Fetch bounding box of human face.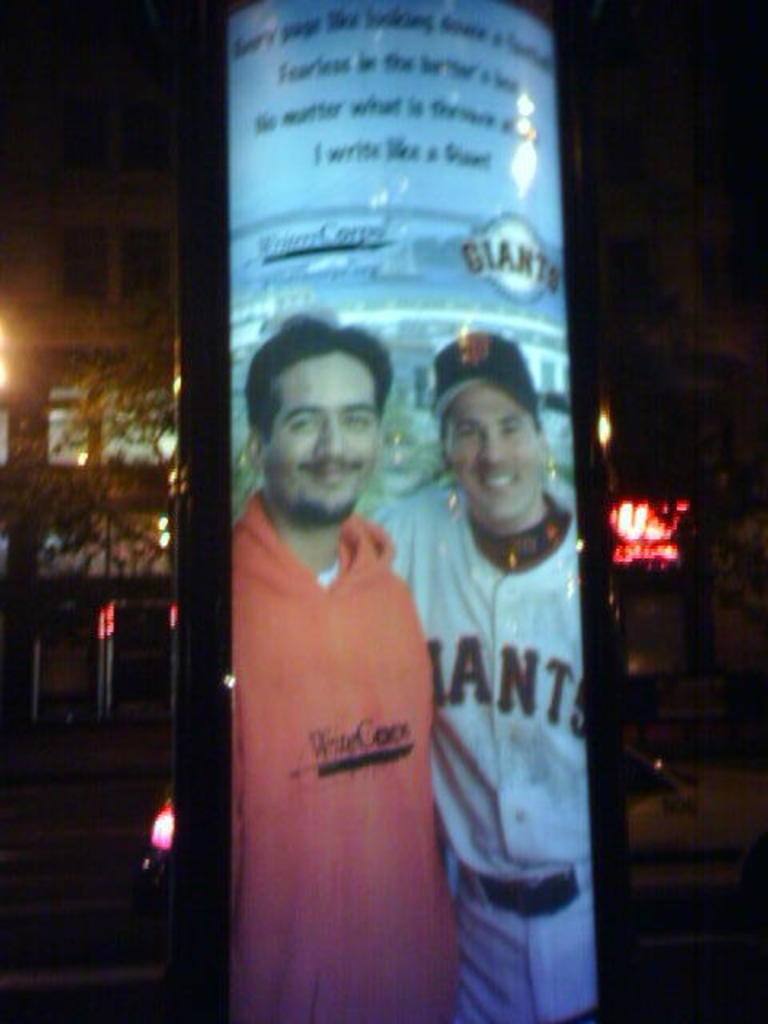
Bbox: select_region(445, 389, 538, 523).
